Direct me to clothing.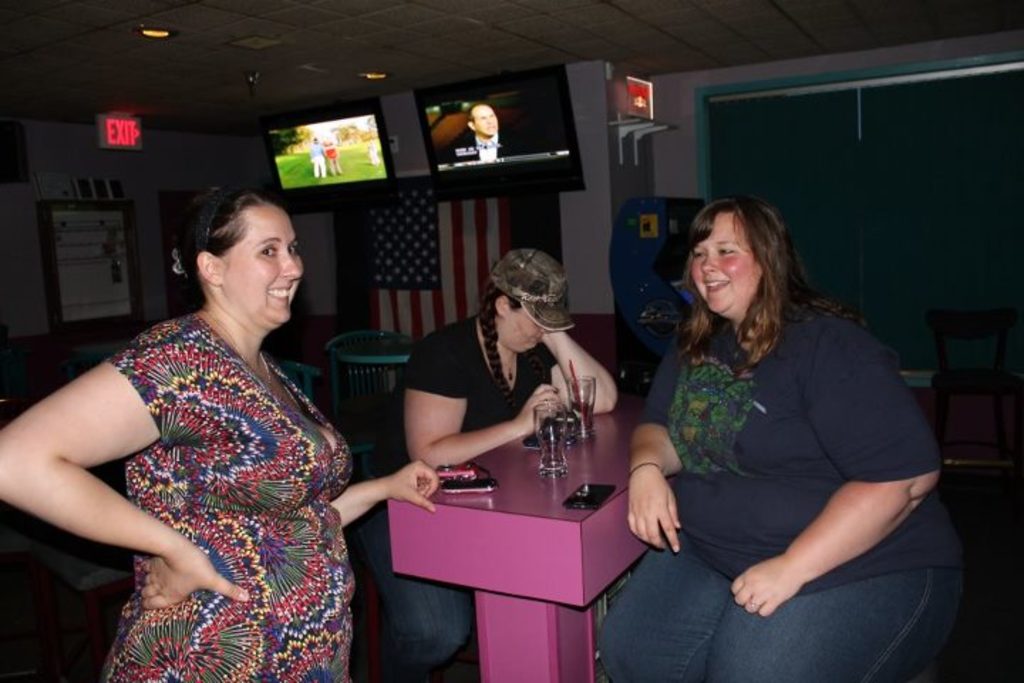
Direction: 357:314:556:672.
